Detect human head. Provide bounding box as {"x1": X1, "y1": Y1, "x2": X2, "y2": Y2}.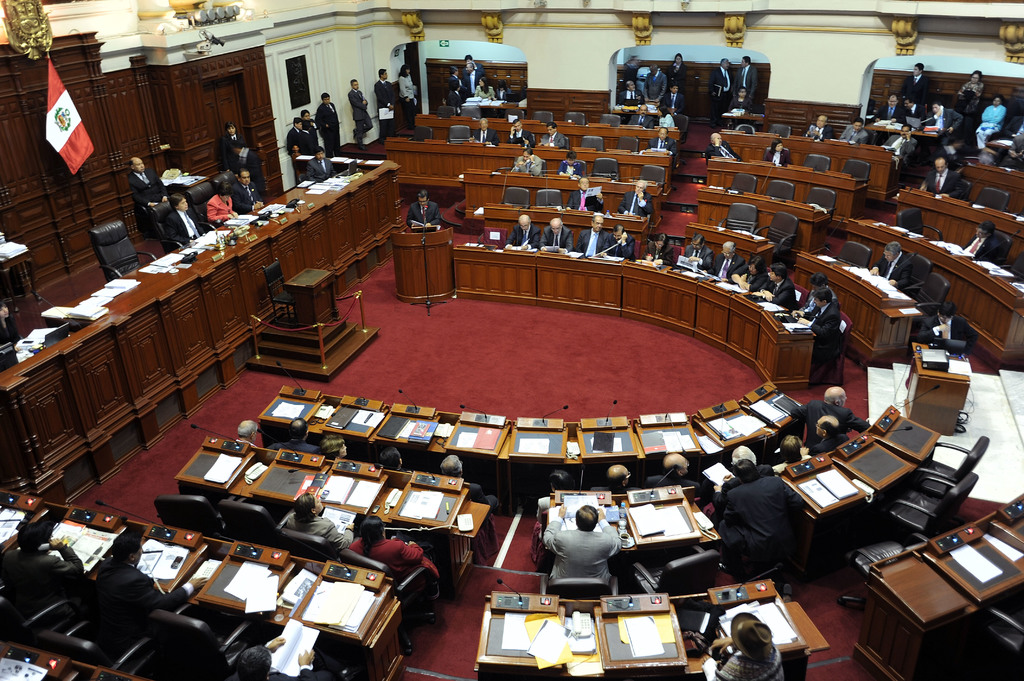
{"x1": 904, "y1": 96, "x2": 917, "y2": 109}.
